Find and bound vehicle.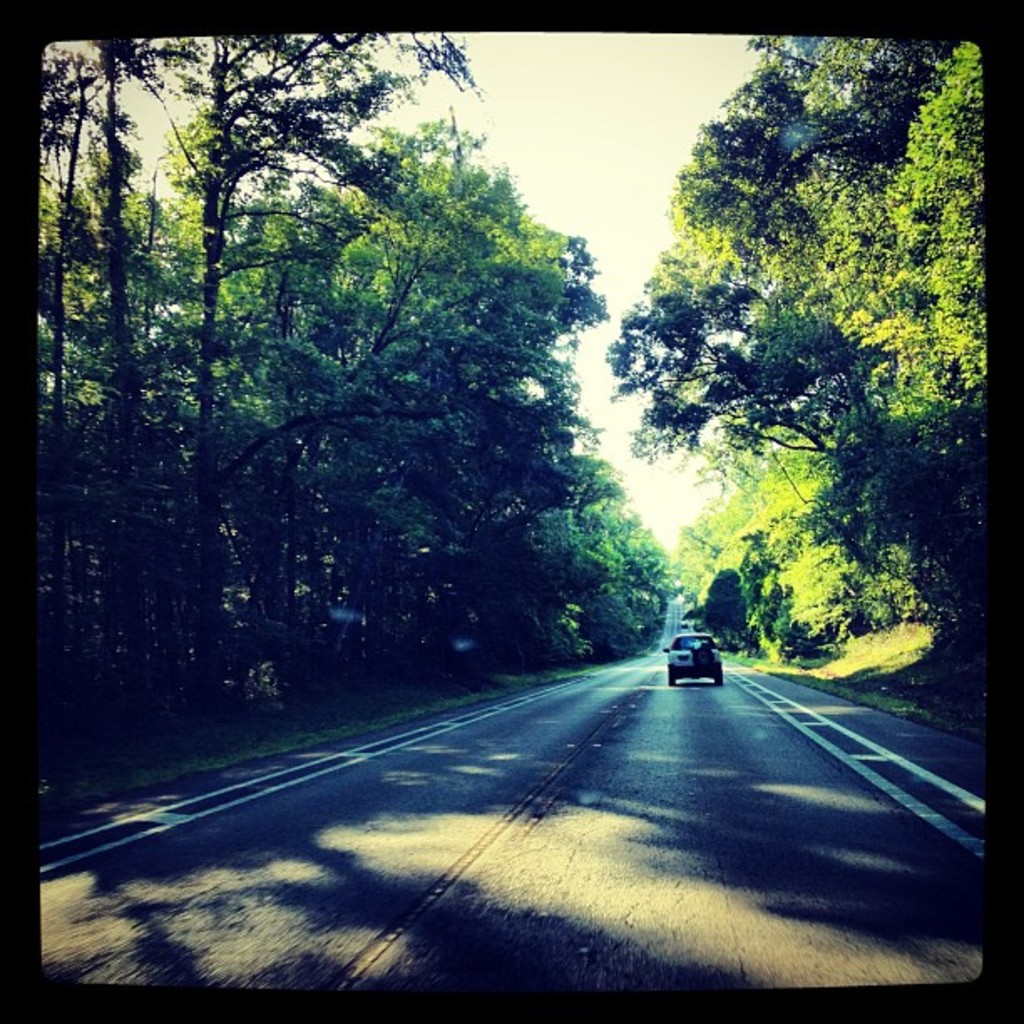
Bound: (left=661, top=626, right=723, bottom=681).
